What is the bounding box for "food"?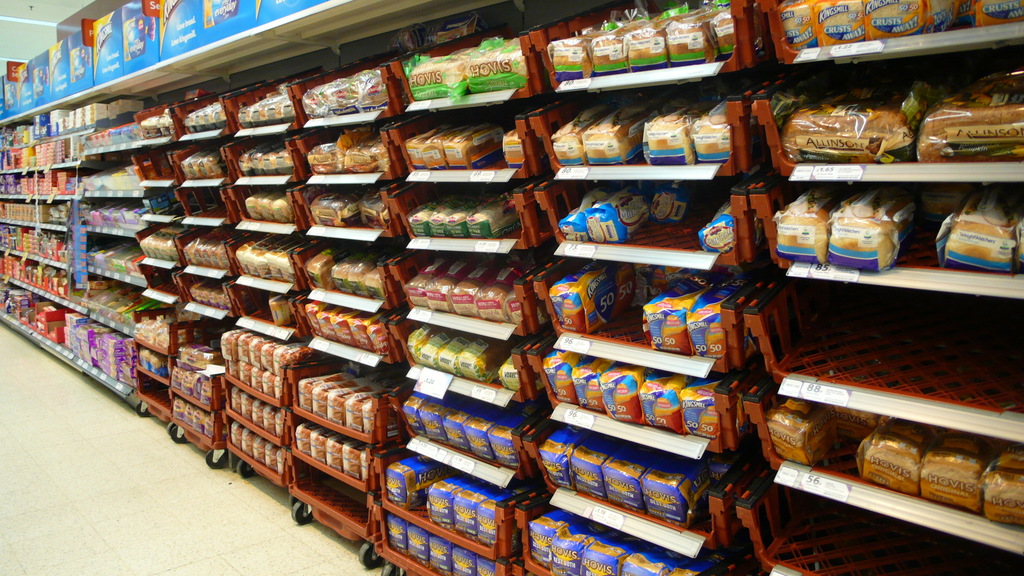
{"left": 470, "top": 262, "right": 524, "bottom": 320}.
